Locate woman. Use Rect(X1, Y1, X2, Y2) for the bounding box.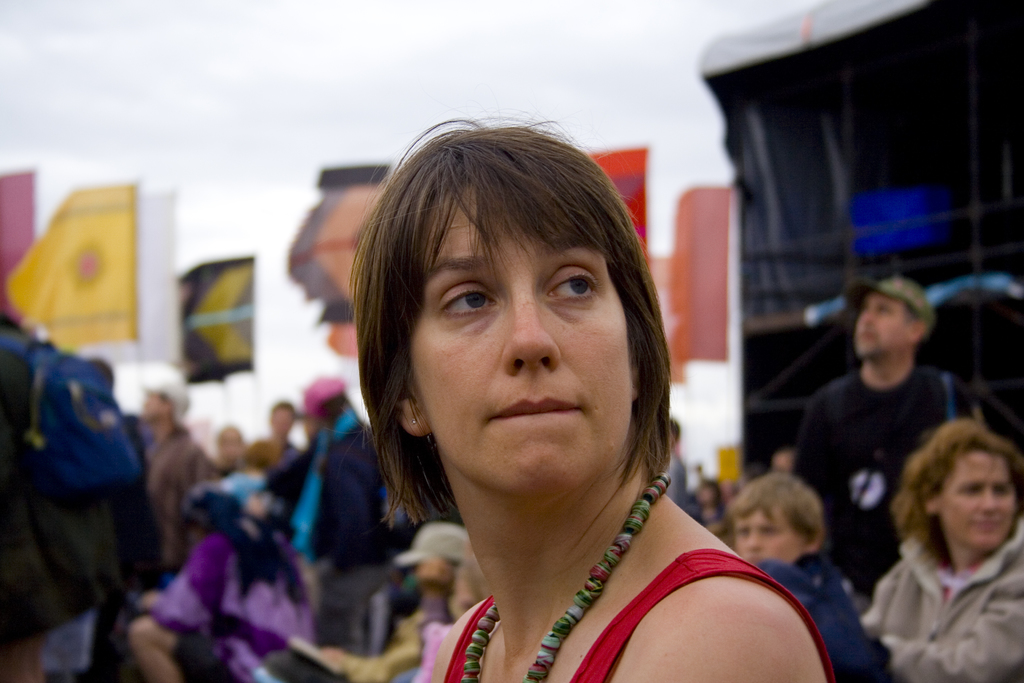
Rect(858, 415, 1023, 682).
